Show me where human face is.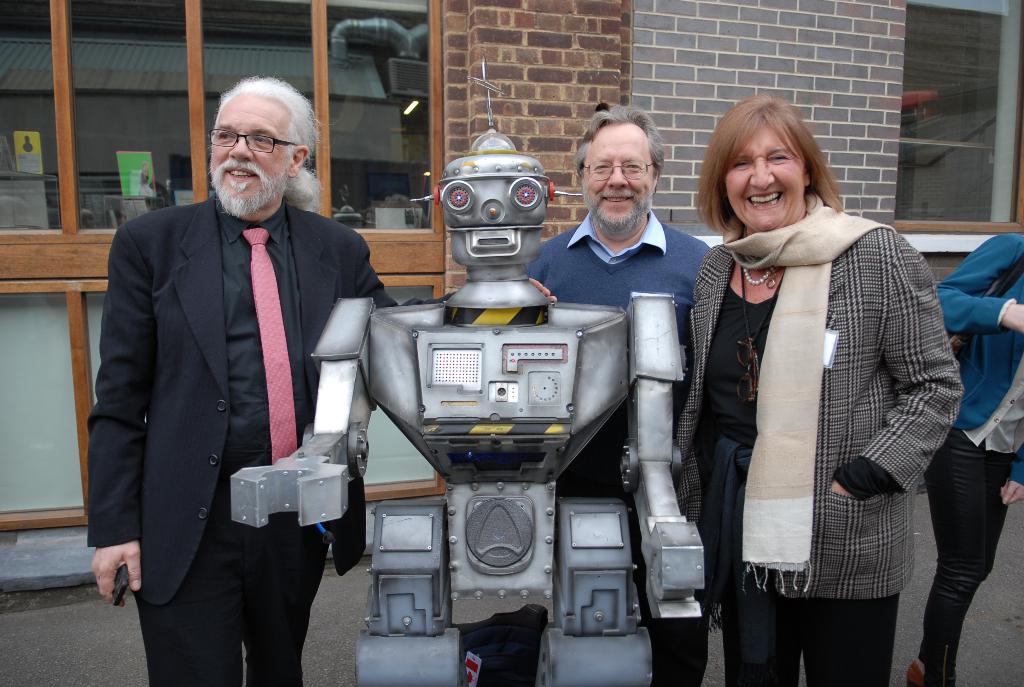
human face is at region(723, 120, 804, 233).
